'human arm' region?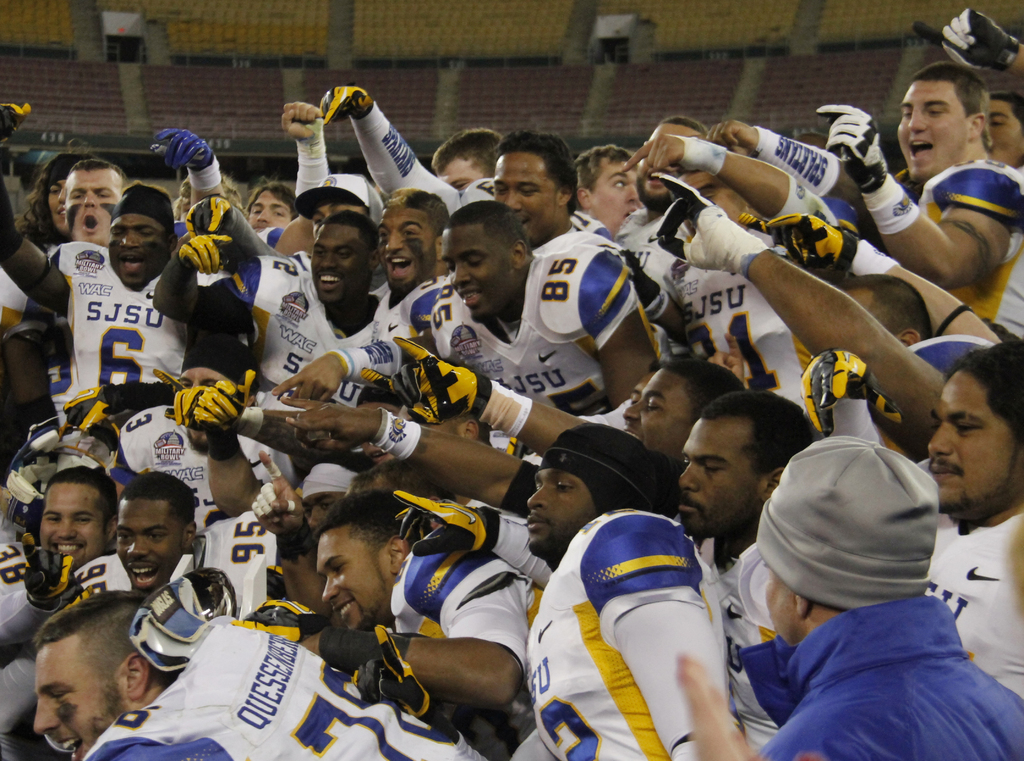
BBox(581, 246, 664, 413)
